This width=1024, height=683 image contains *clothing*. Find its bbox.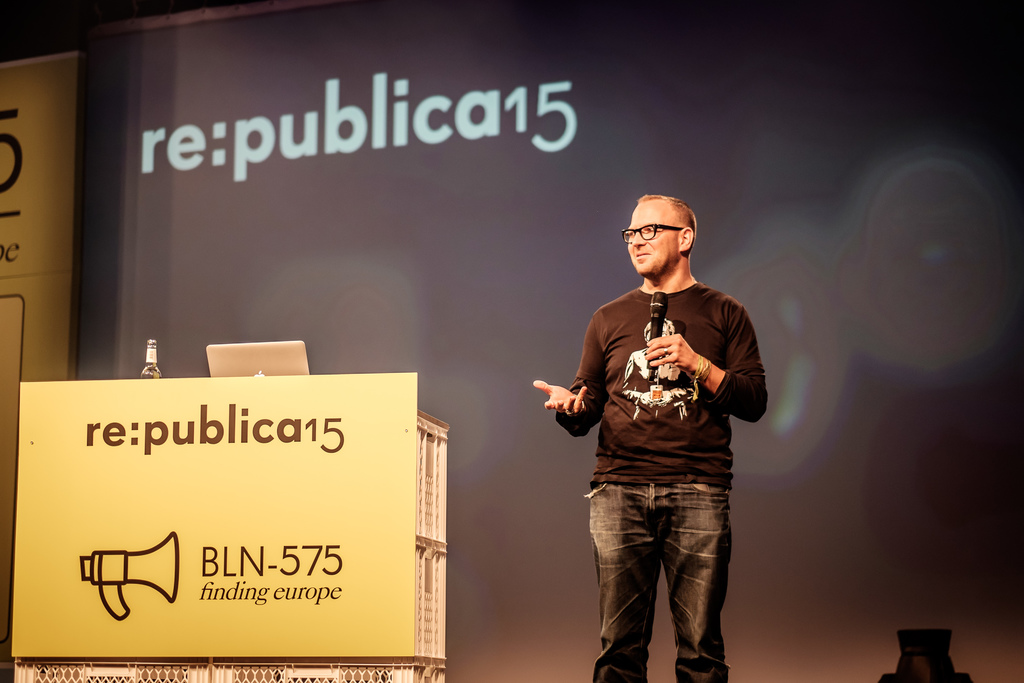
bbox(563, 238, 759, 647).
